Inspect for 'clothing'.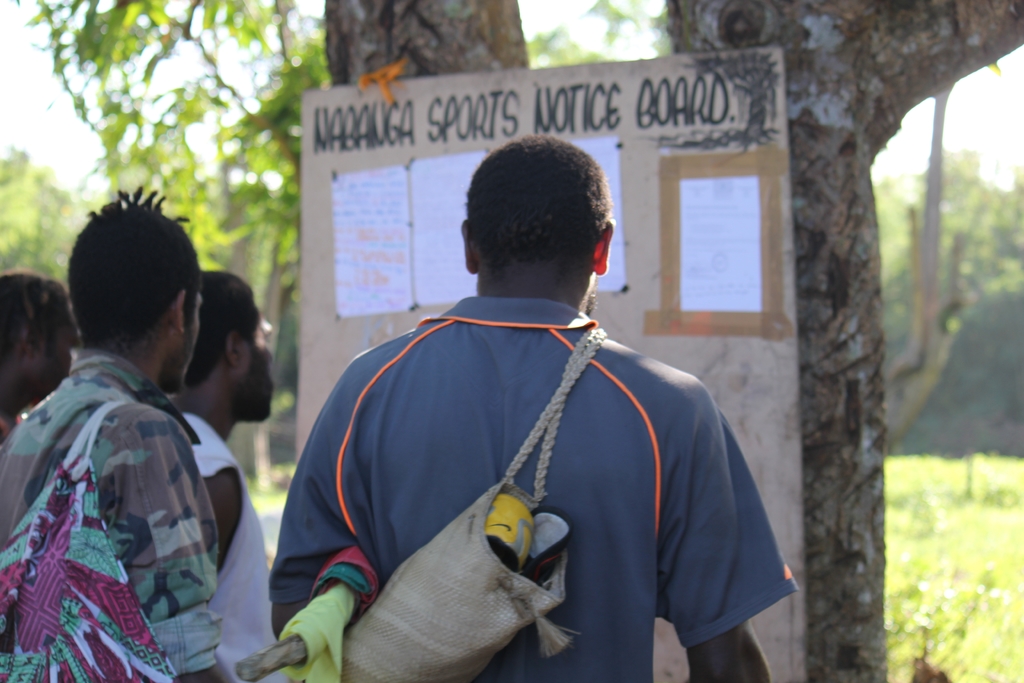
Inspection: rect(0, 345, 227, 679).
